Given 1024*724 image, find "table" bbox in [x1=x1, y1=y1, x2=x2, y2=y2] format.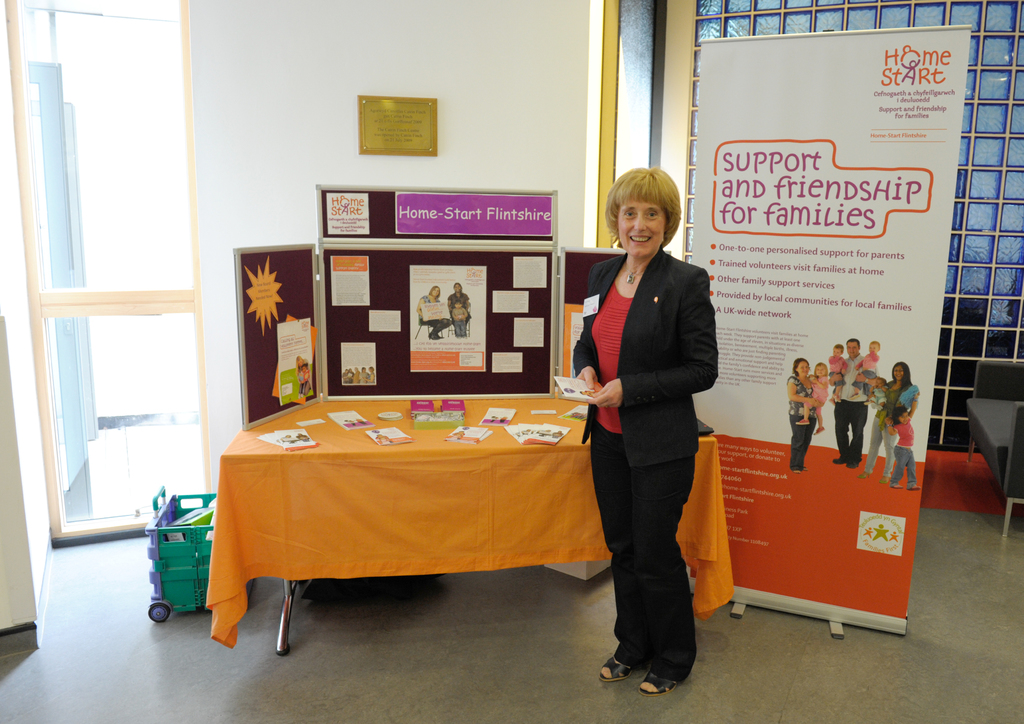
[x1=191, y1=366, x2=620, y2=667].
